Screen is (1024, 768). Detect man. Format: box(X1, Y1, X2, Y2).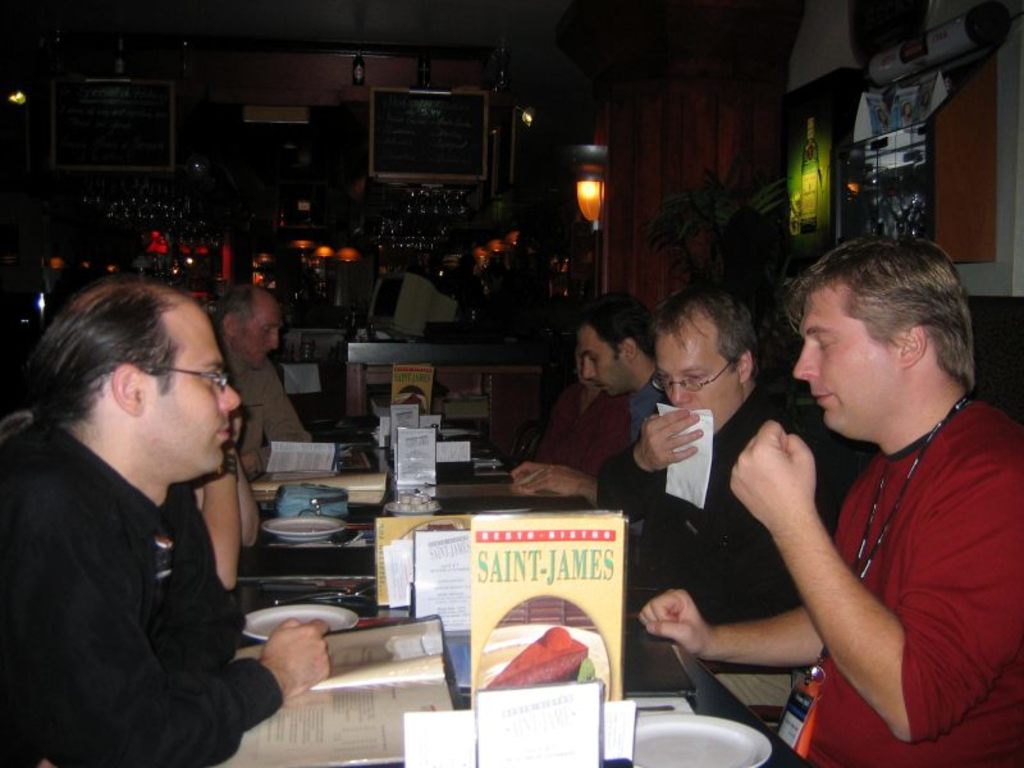
box(509, 287, 669, 521).
